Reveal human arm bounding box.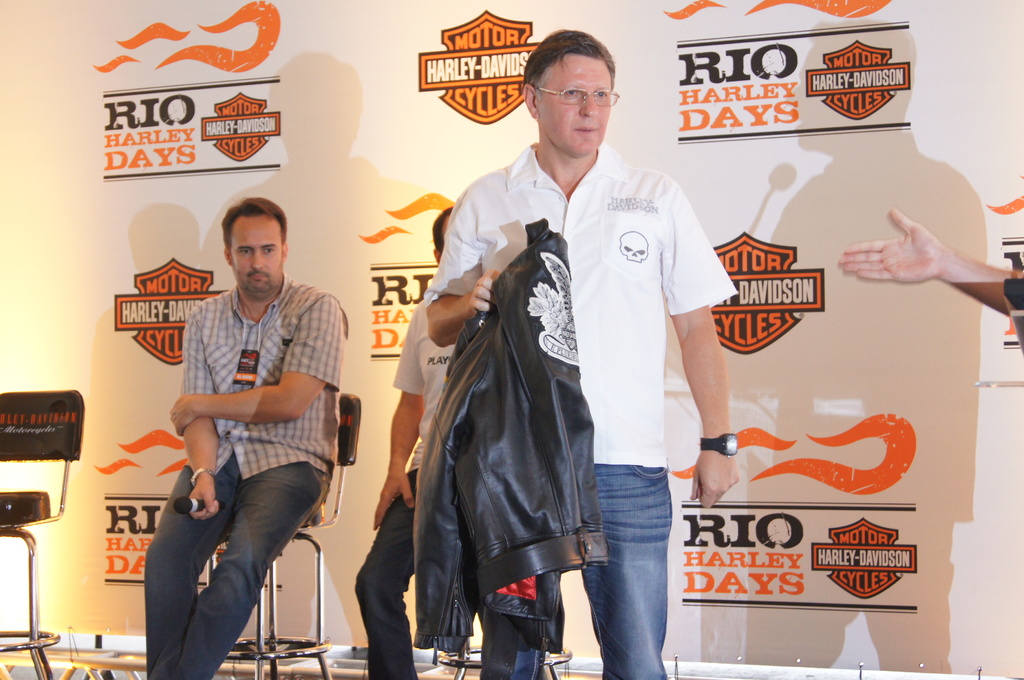
Revealed: crop(371, 322, 433, 529).
